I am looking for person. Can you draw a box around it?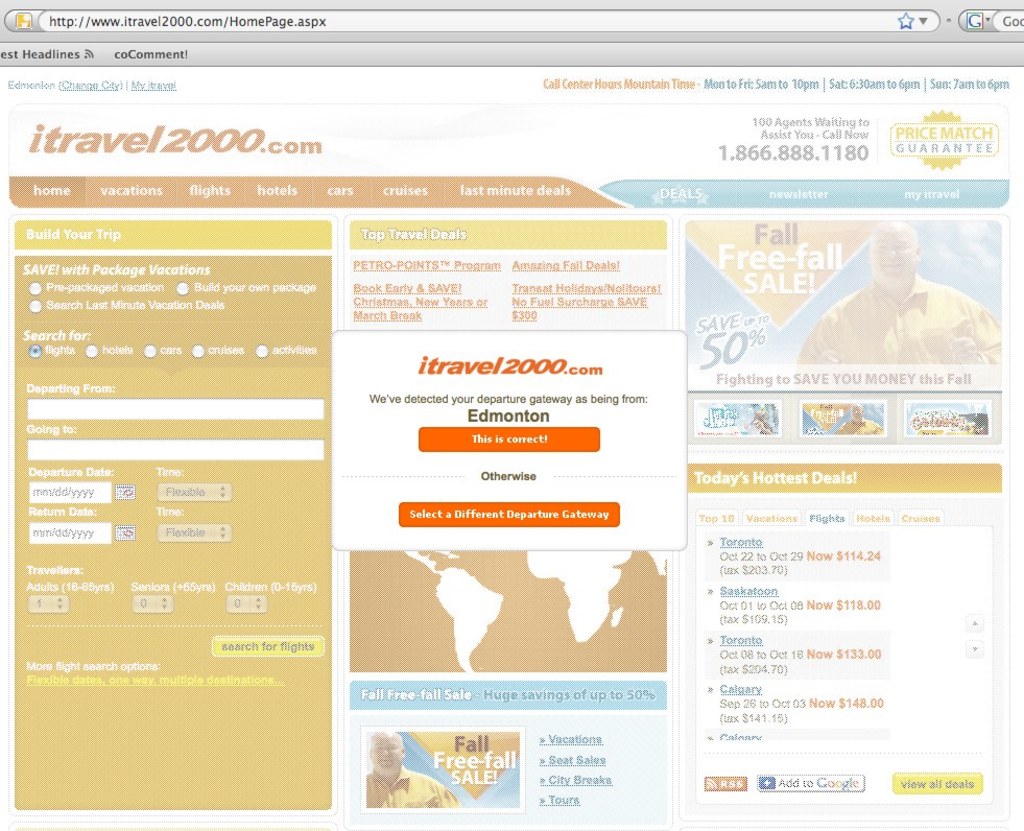
Sure, the bounding box is <bbox>361, 733, 456, 811</bbox>.
